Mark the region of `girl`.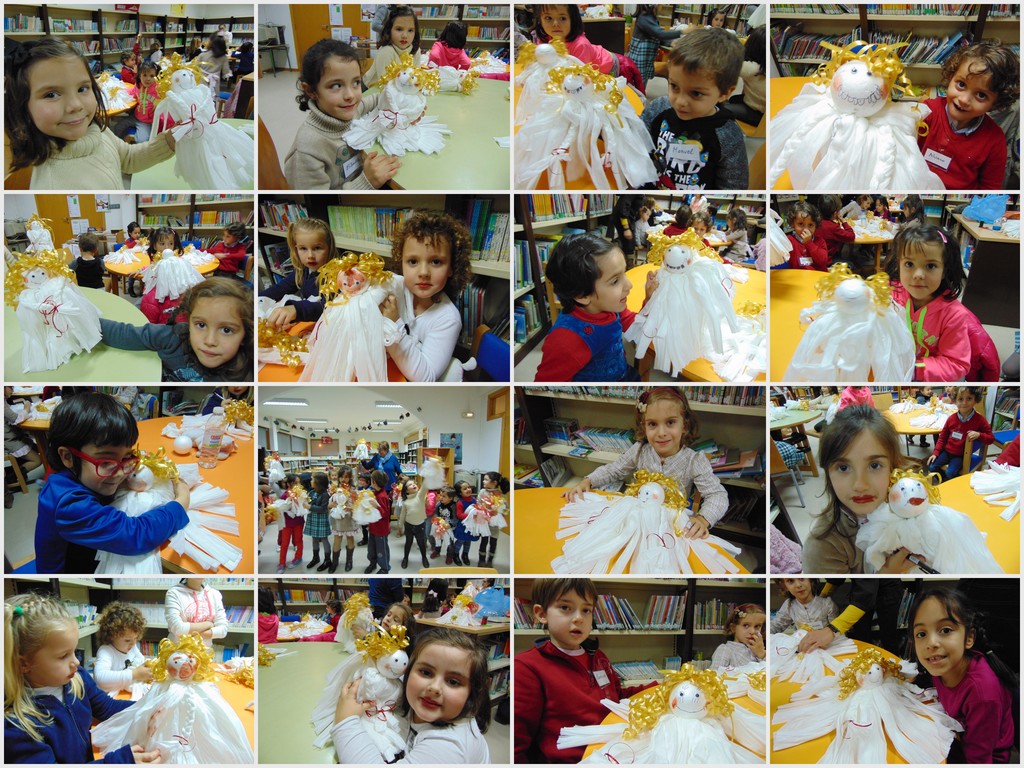
Region: (x1=33, y1=390, x2=193, y2=573).
